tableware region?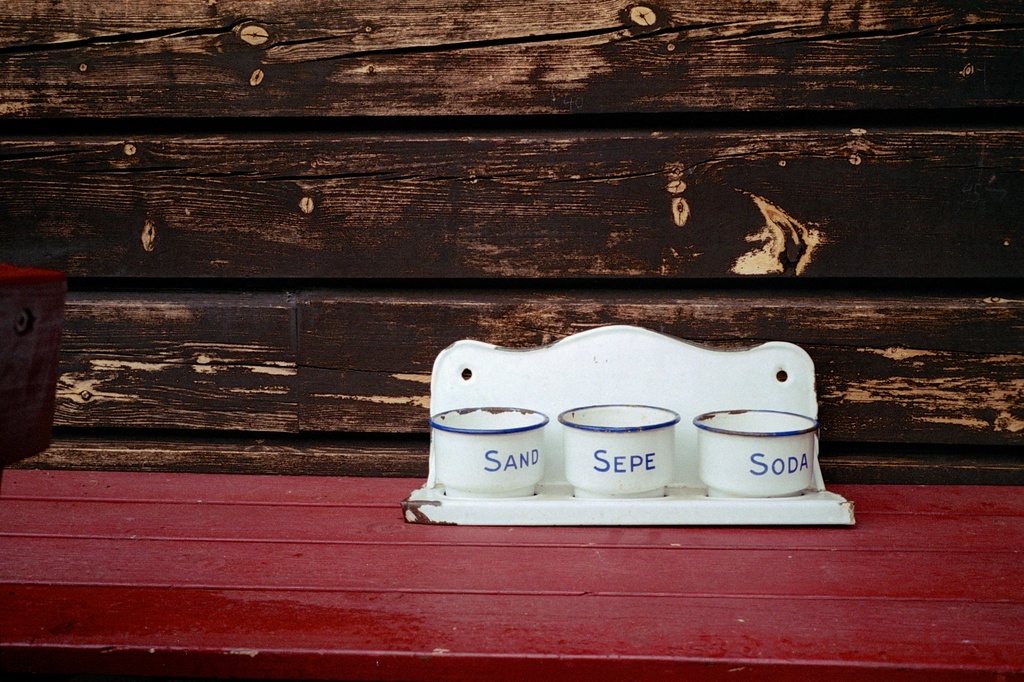
bbox=(562, 404, 677, 498)
